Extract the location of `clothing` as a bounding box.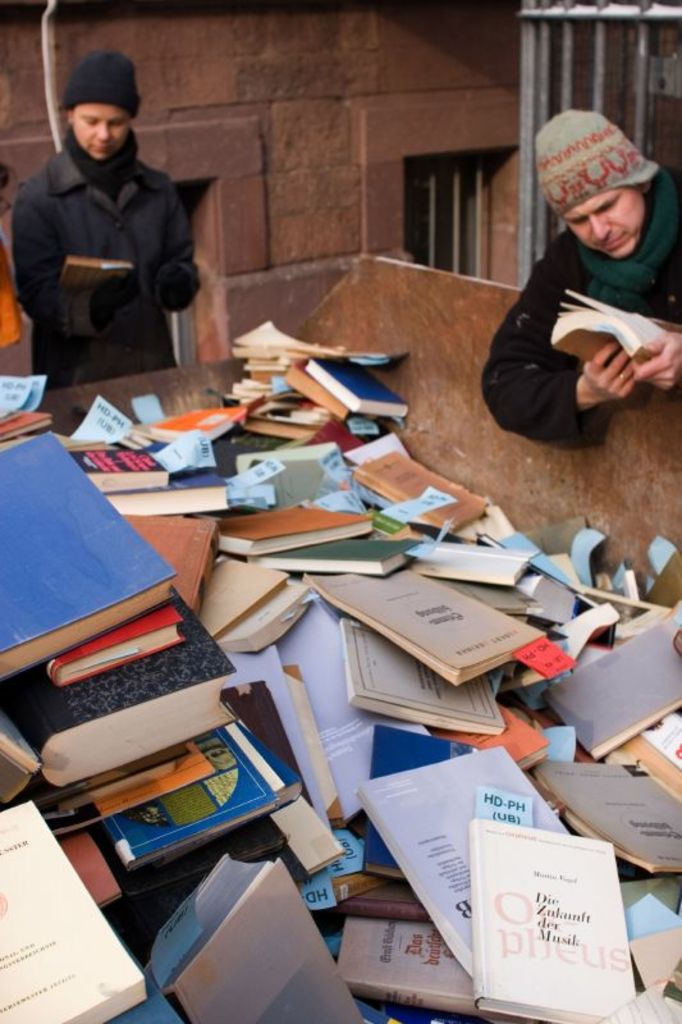
bbox=(475, 159, 681, 442).
